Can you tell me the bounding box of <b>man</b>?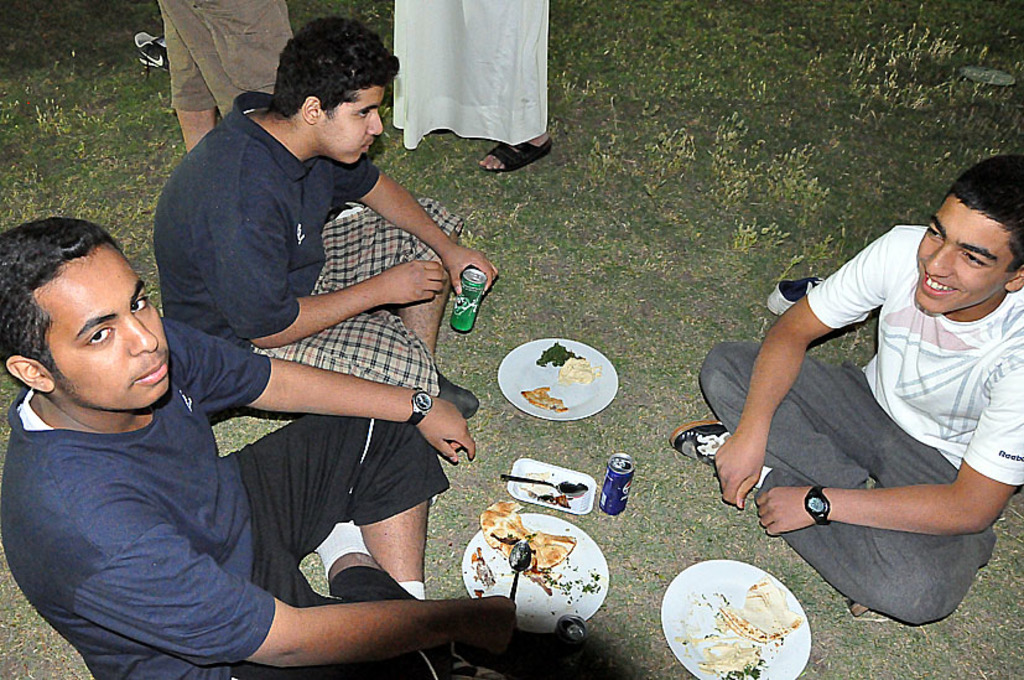
BBox(152, 12, 499, 419).
